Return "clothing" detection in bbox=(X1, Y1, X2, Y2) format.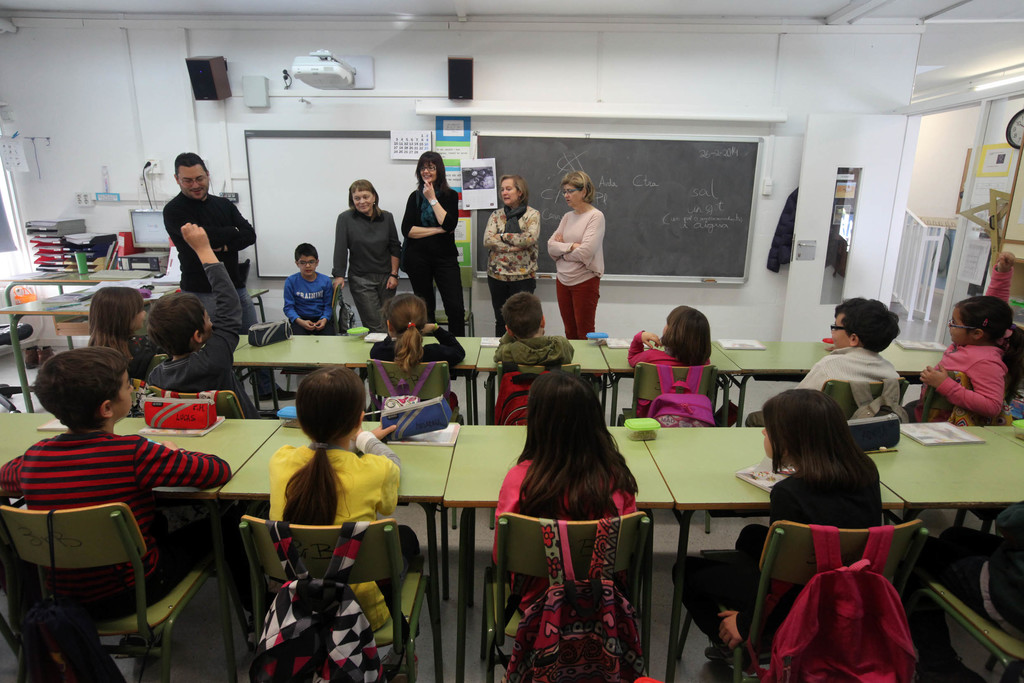
bbox=(912, 339, 1010, 420).
